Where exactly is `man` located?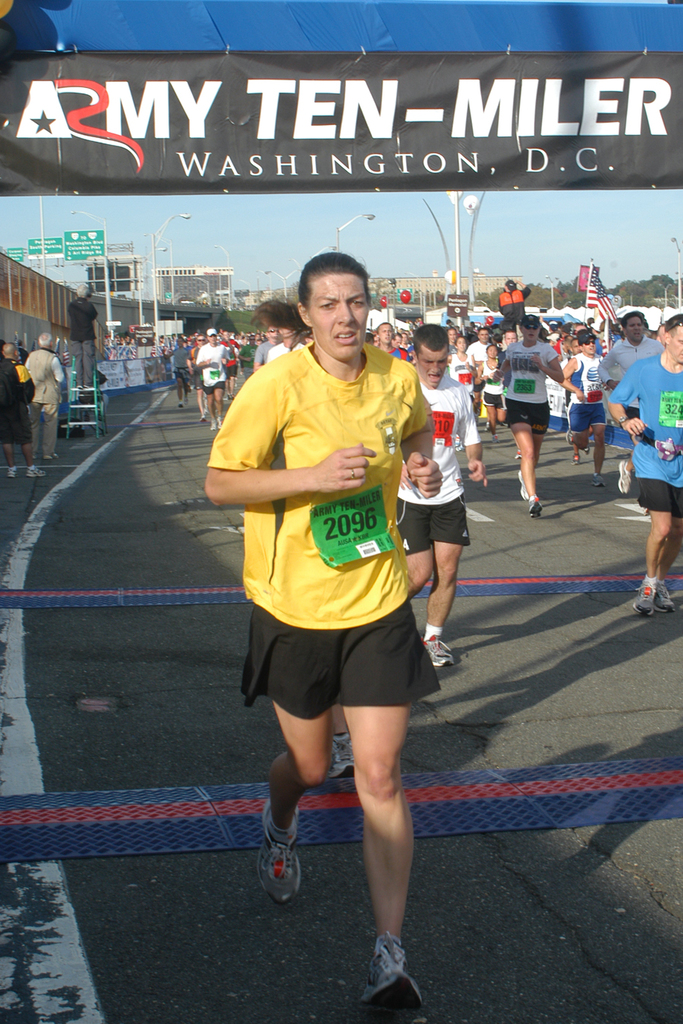
Its bounding box is <region>562, 329, 607, 490</region>.
